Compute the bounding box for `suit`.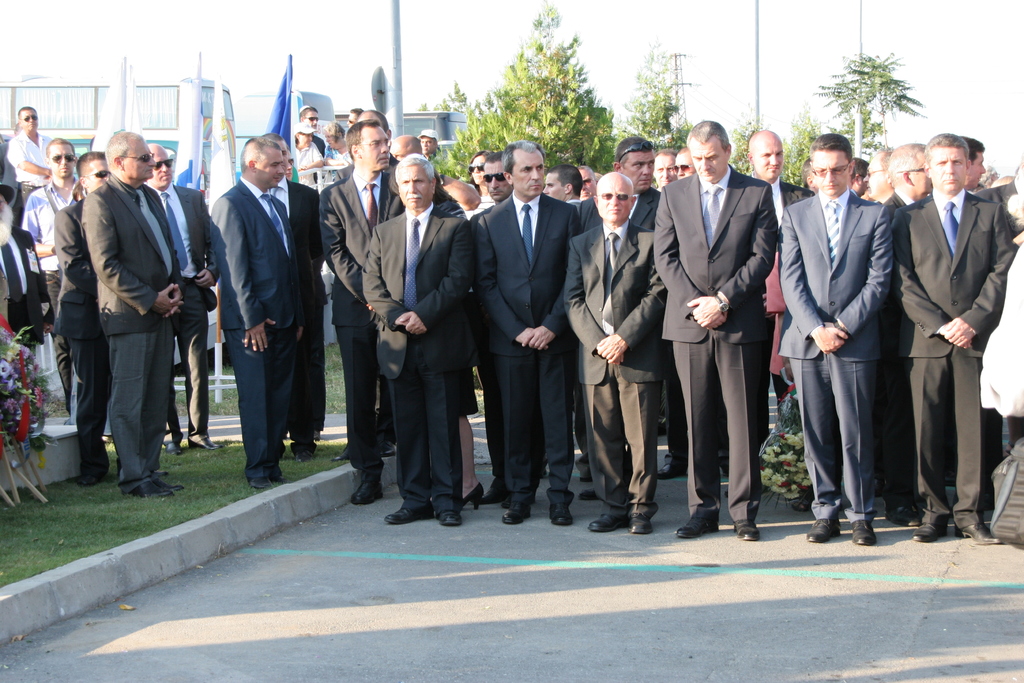
[0,228,59,343].
